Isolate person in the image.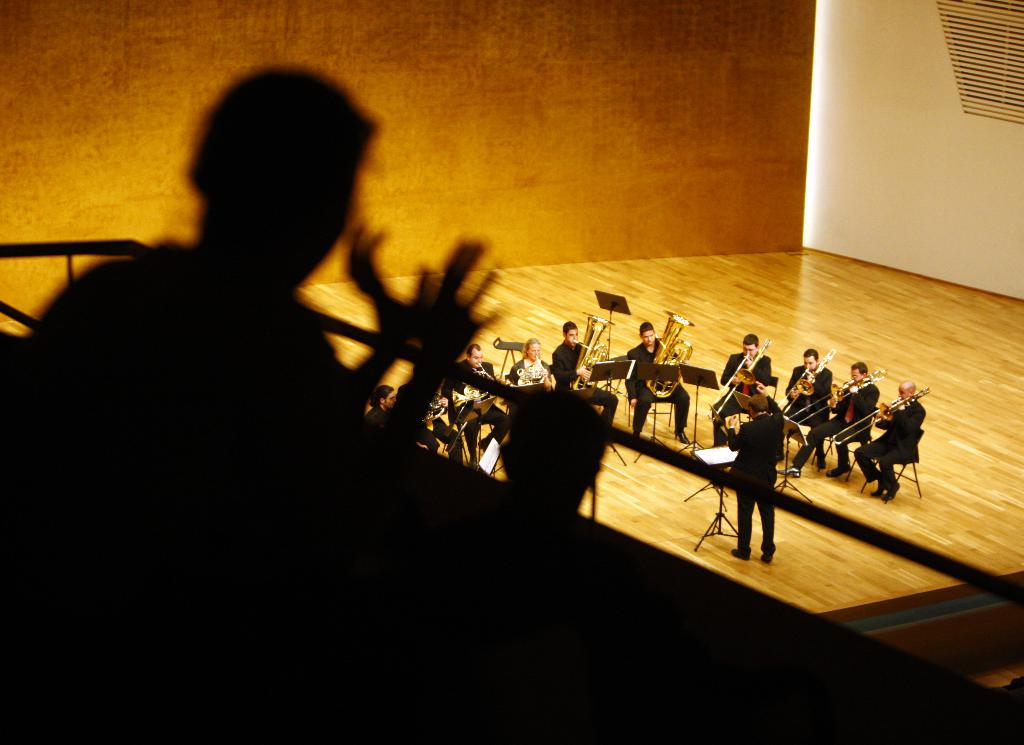
Isolated region: 851,381,919,502.
